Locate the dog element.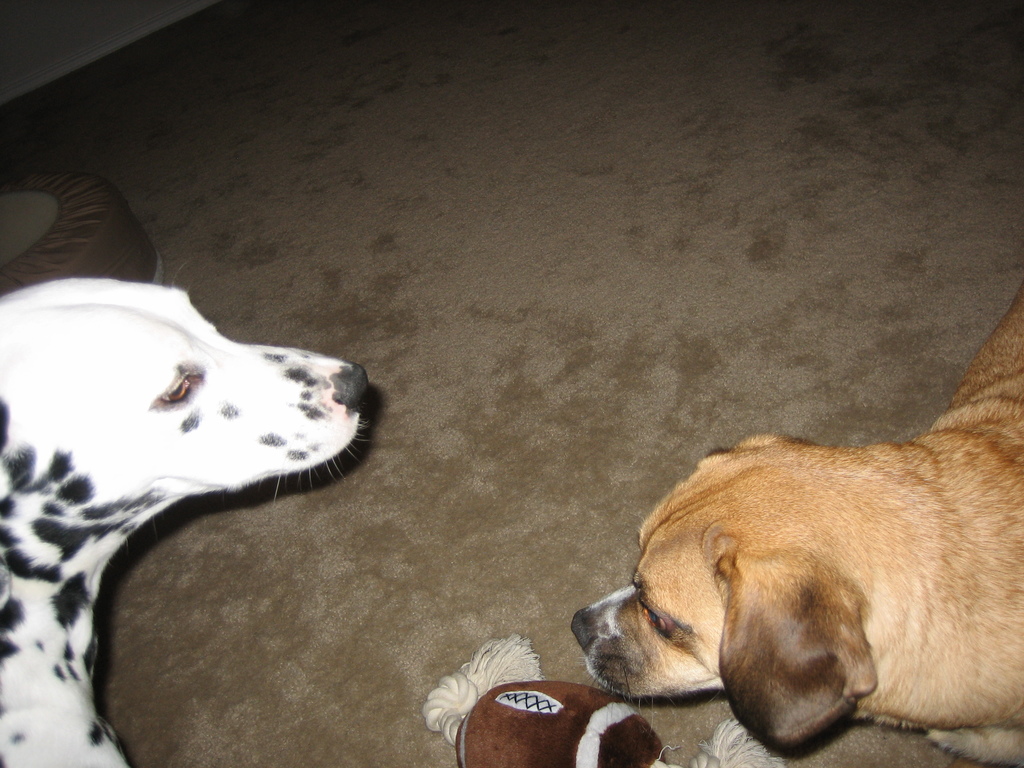
Element bbox: [571,278,1023,767].
